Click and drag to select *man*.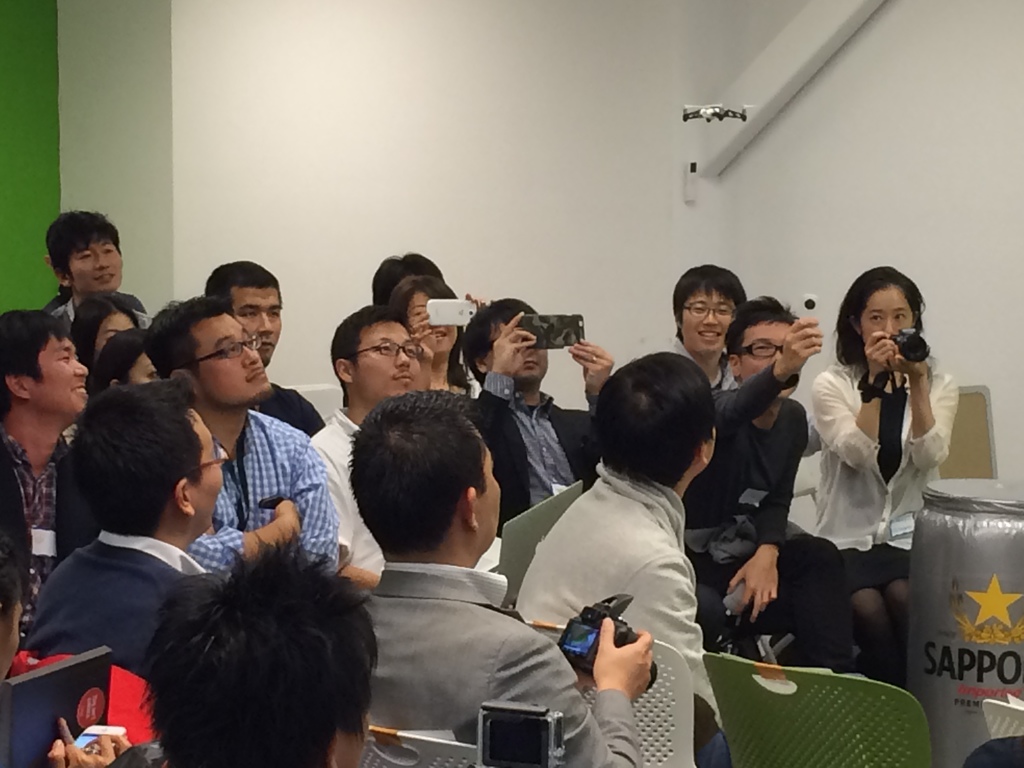
Selection: BBox(448, 285, 624, 532).
